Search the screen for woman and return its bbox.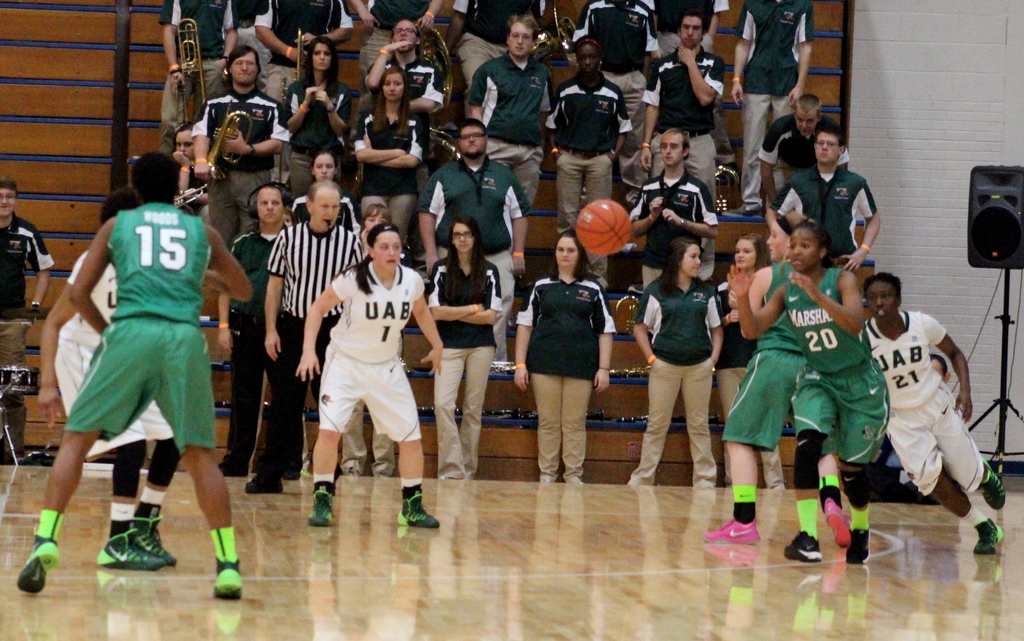
Found: [x1=357, y1=203, x2=395, y2=256].
